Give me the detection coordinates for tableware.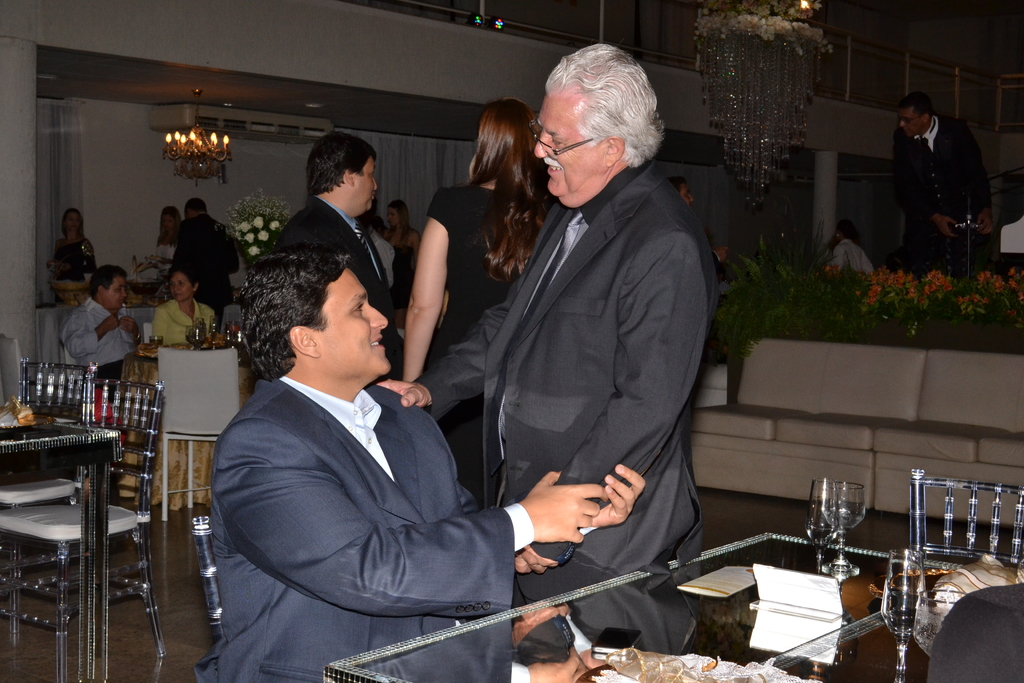
Rect(151, 335, 163, 347).
